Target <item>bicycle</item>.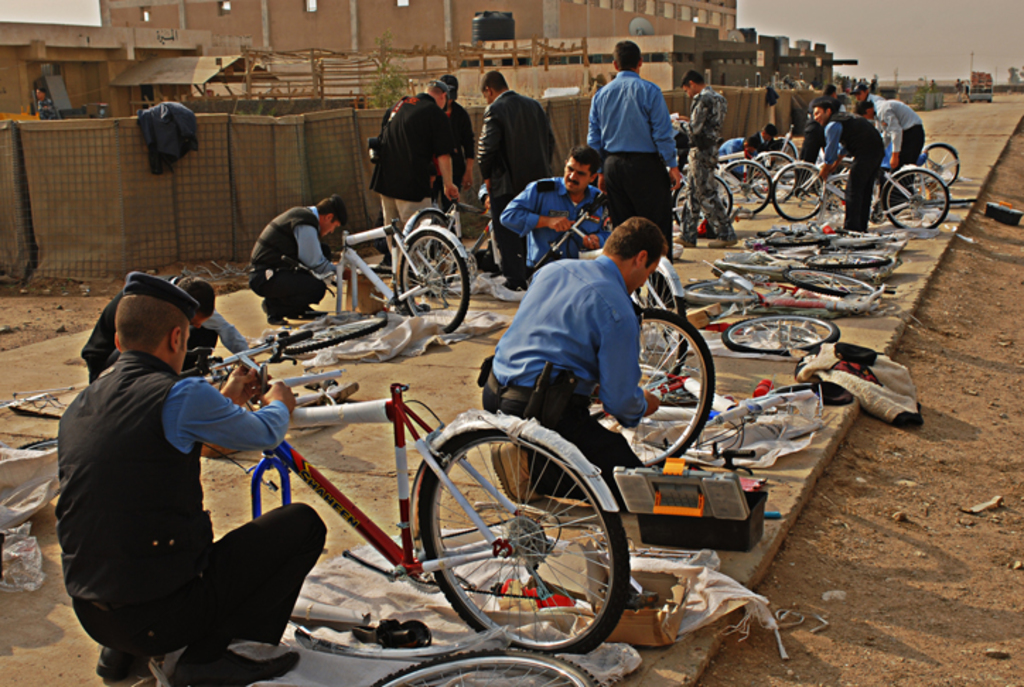
Target region: (left=410, top=188, right=496, bottom=271).
